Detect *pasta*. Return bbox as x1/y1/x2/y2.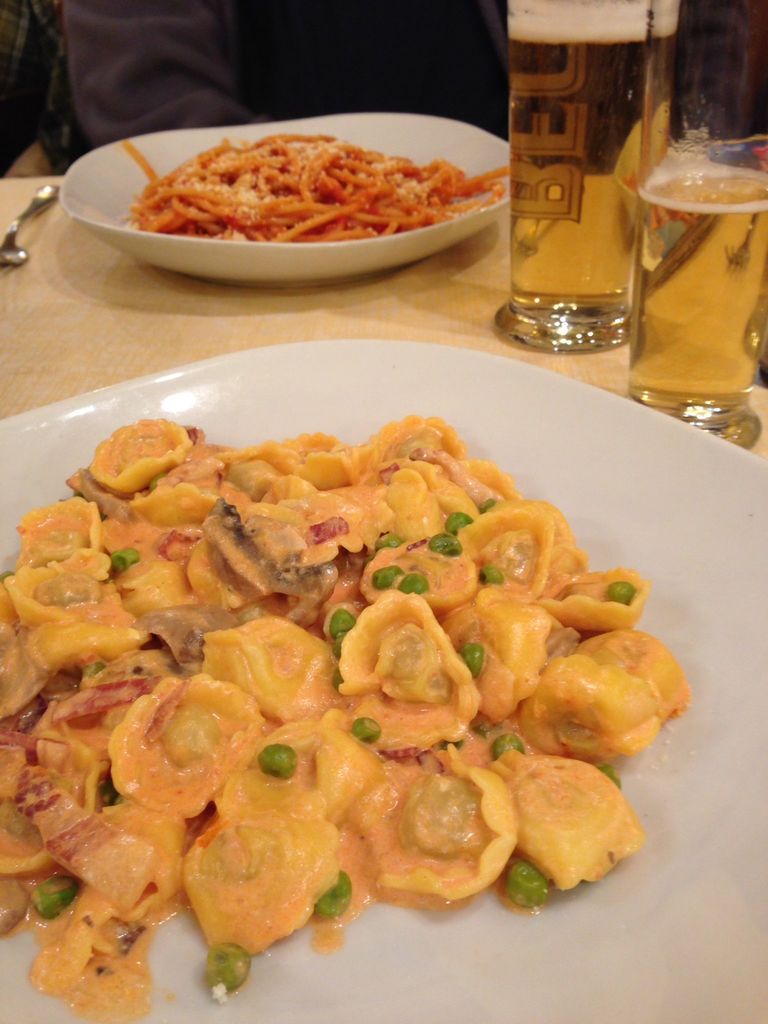
120/130/515/243.
